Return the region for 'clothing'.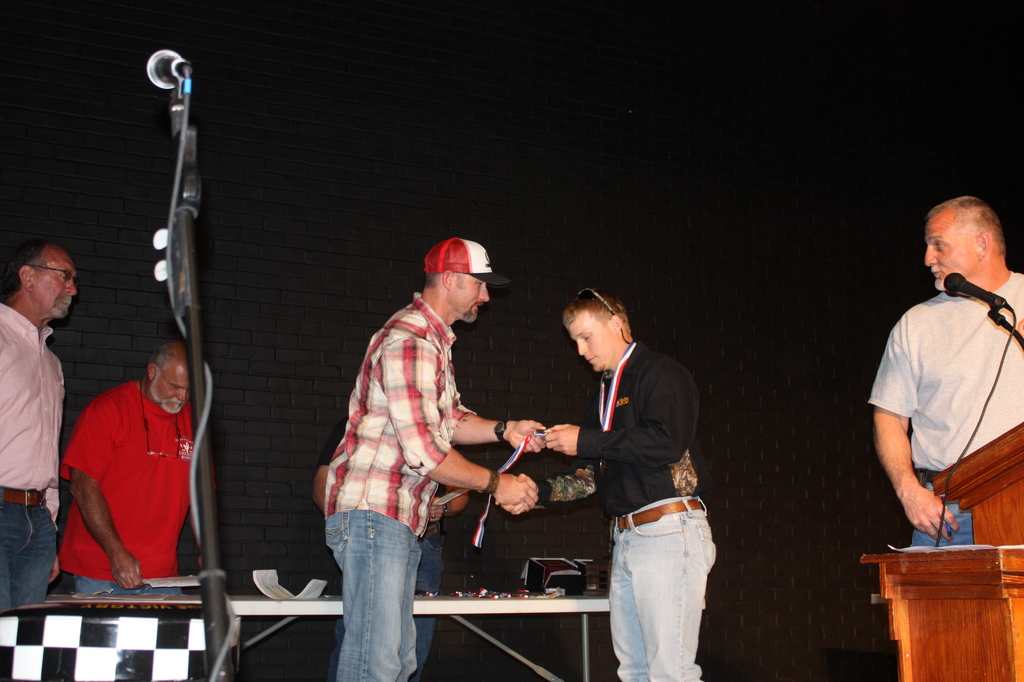
[0, 298, 72, 612].
